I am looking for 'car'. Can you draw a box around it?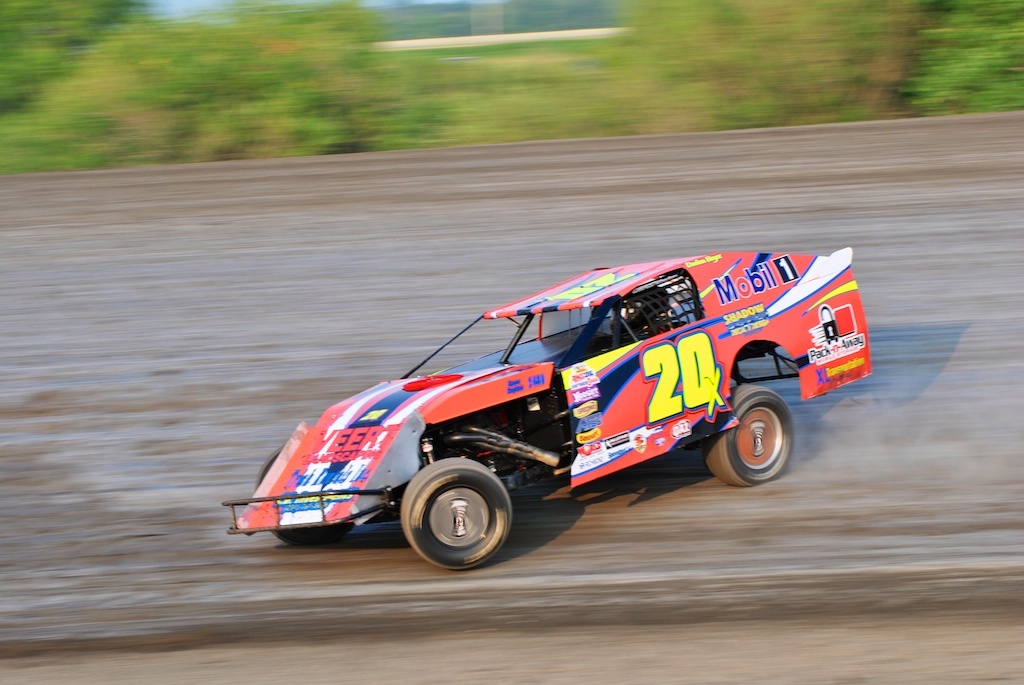
Sure, the bounding box is 222 246 875 569.
